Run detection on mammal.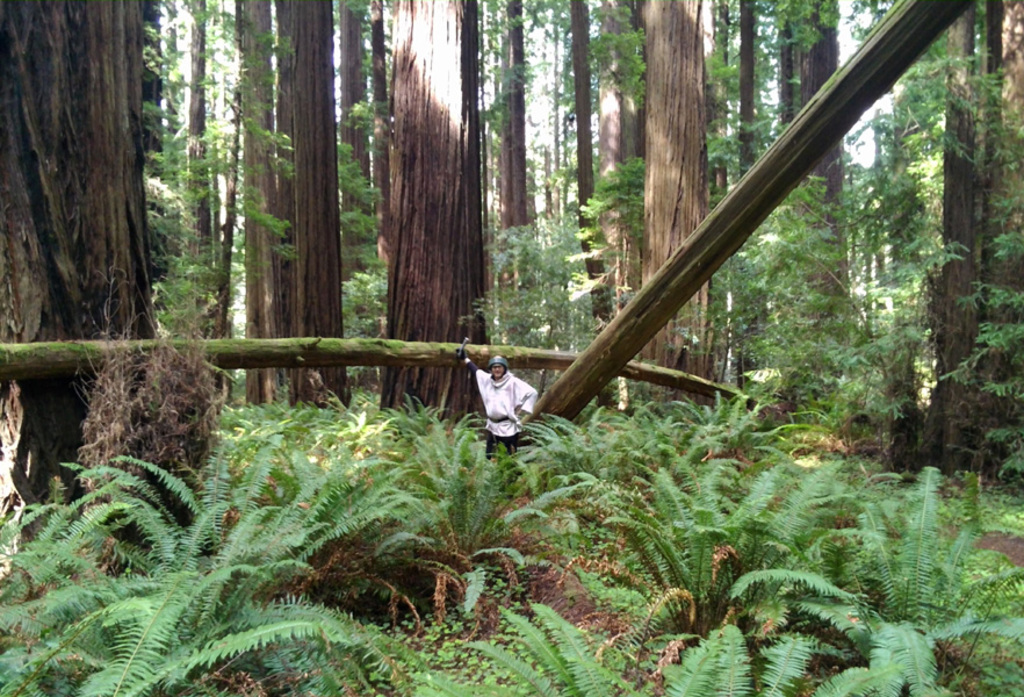
Result: [463, 346, 531, 457].
